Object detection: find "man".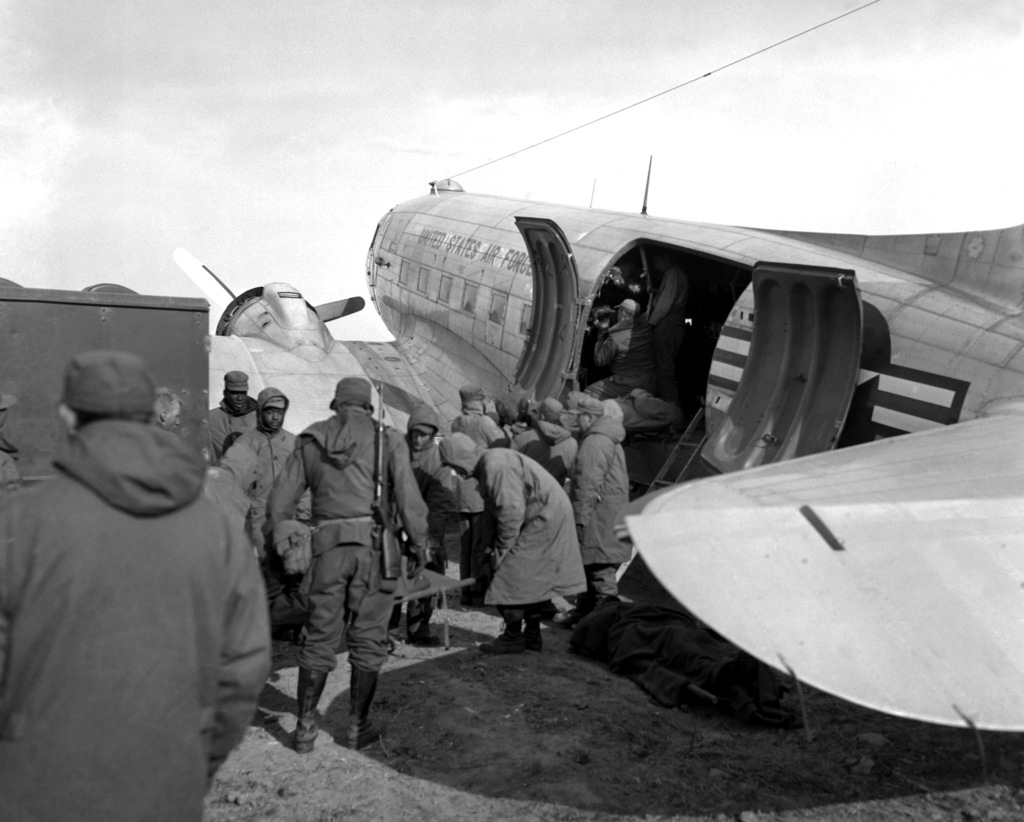
crop(554, 391, 593, 433).
